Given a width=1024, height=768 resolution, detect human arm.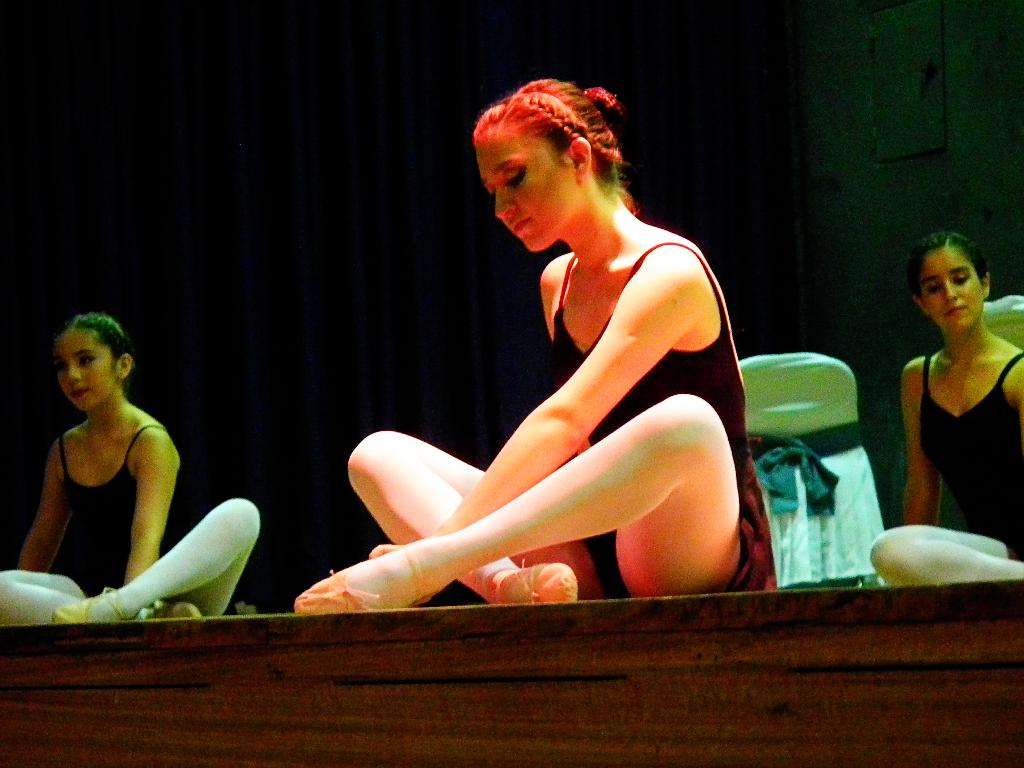
bbox=(124, 428, 179, 584).
